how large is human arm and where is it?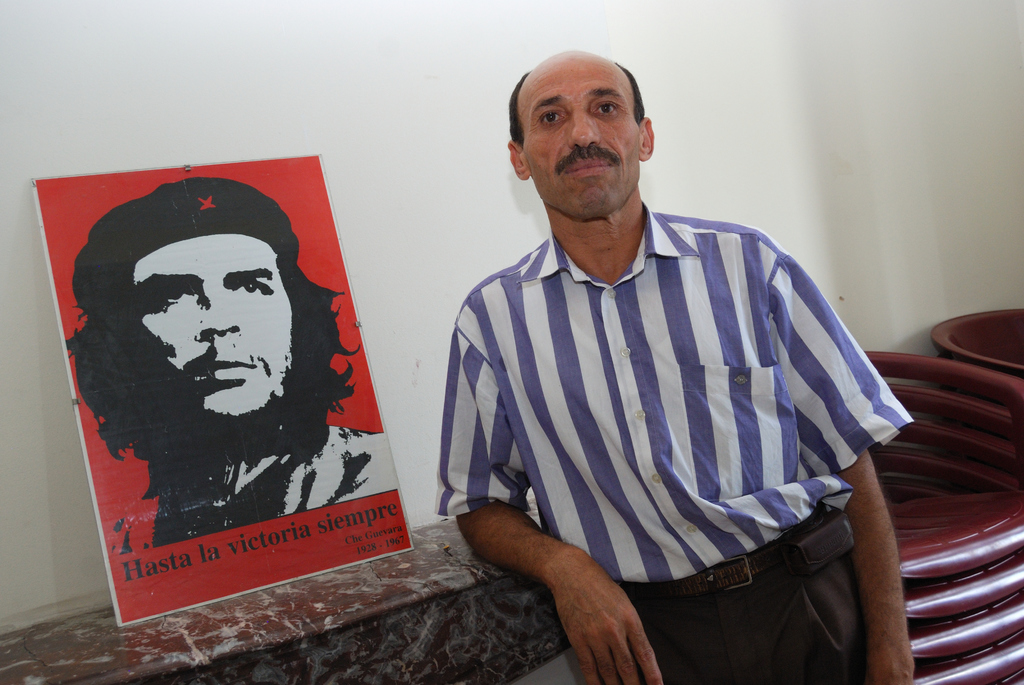
Bounding box: x1=454, y1=276, x2=659, y2=684.
